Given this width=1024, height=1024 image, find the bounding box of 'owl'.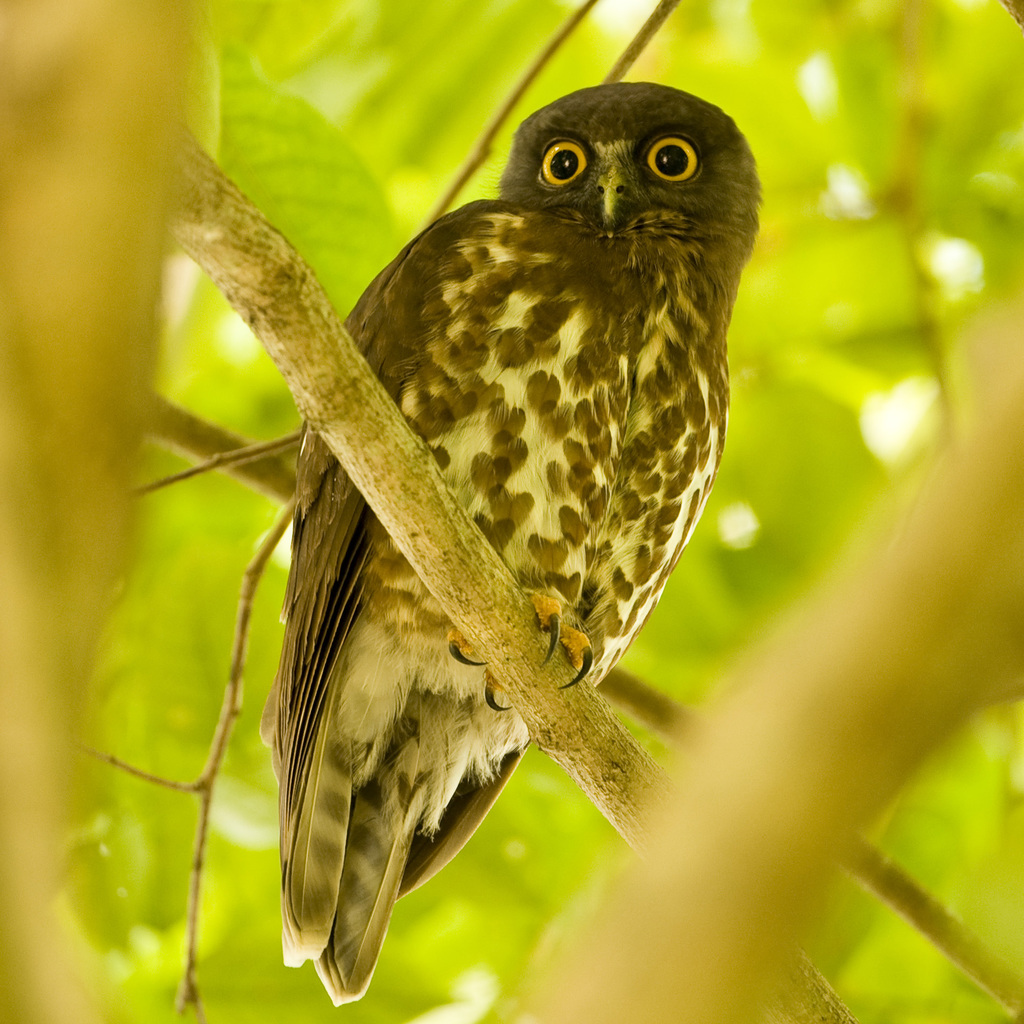
{"x1": 258, "y1": 74, "x2": 758, "y2": 1004}.
